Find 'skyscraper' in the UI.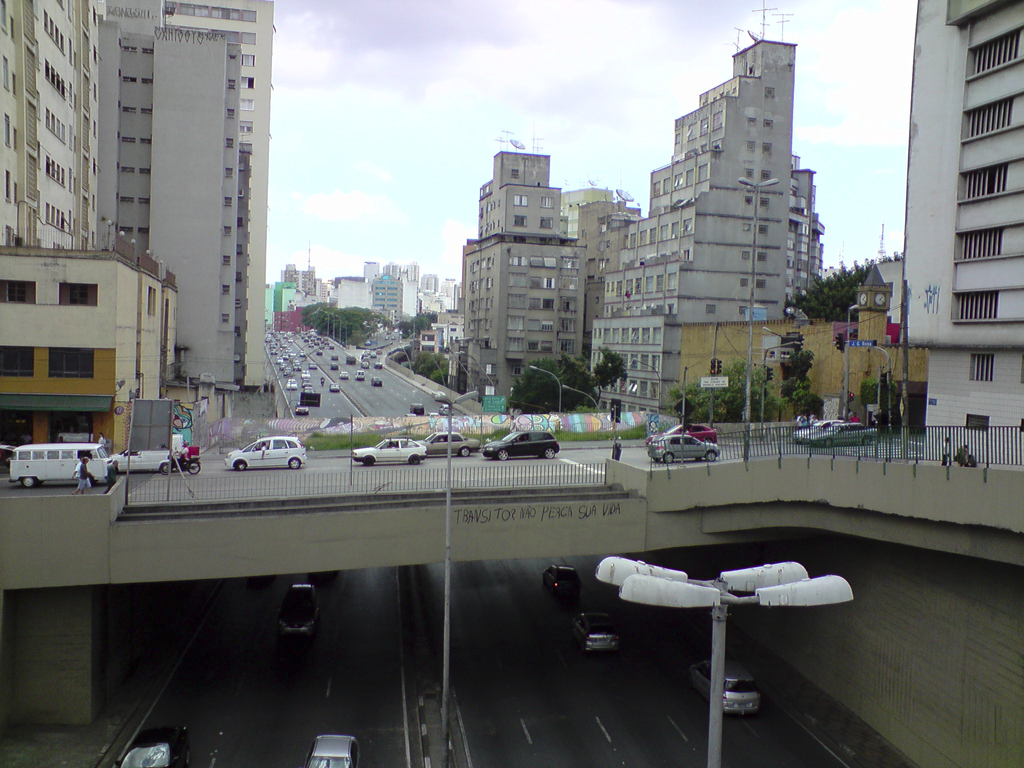
UI element at (449, 153, 589, 406).
